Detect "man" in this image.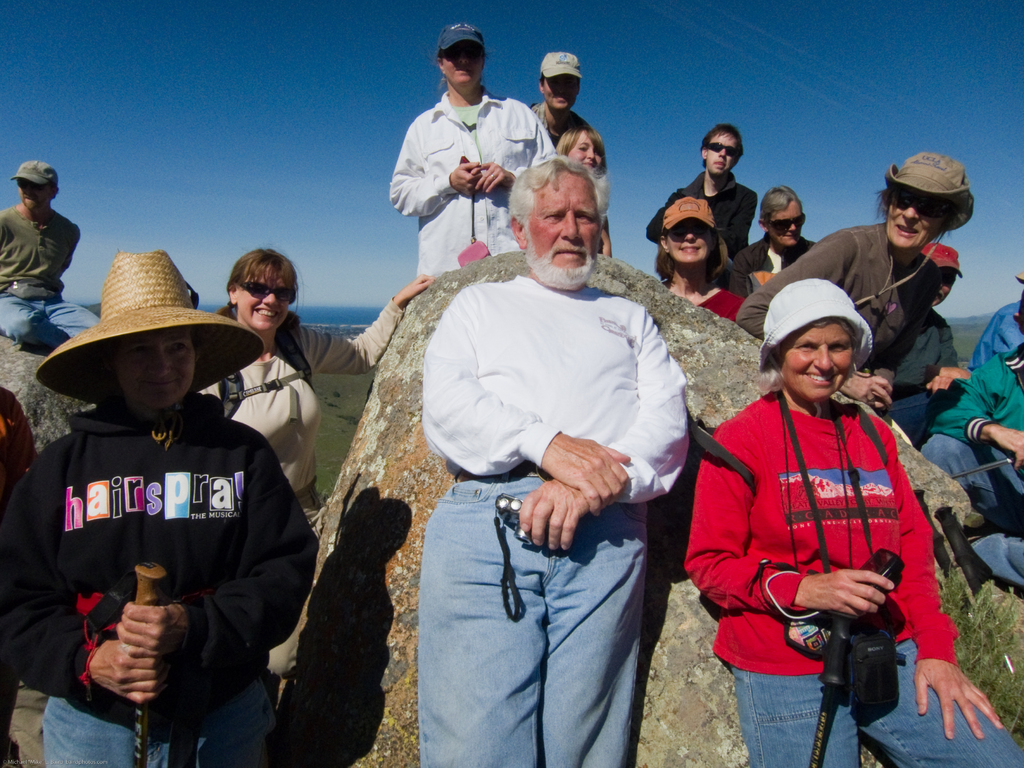
Detection: Rect(525, 47, 600, 143).
